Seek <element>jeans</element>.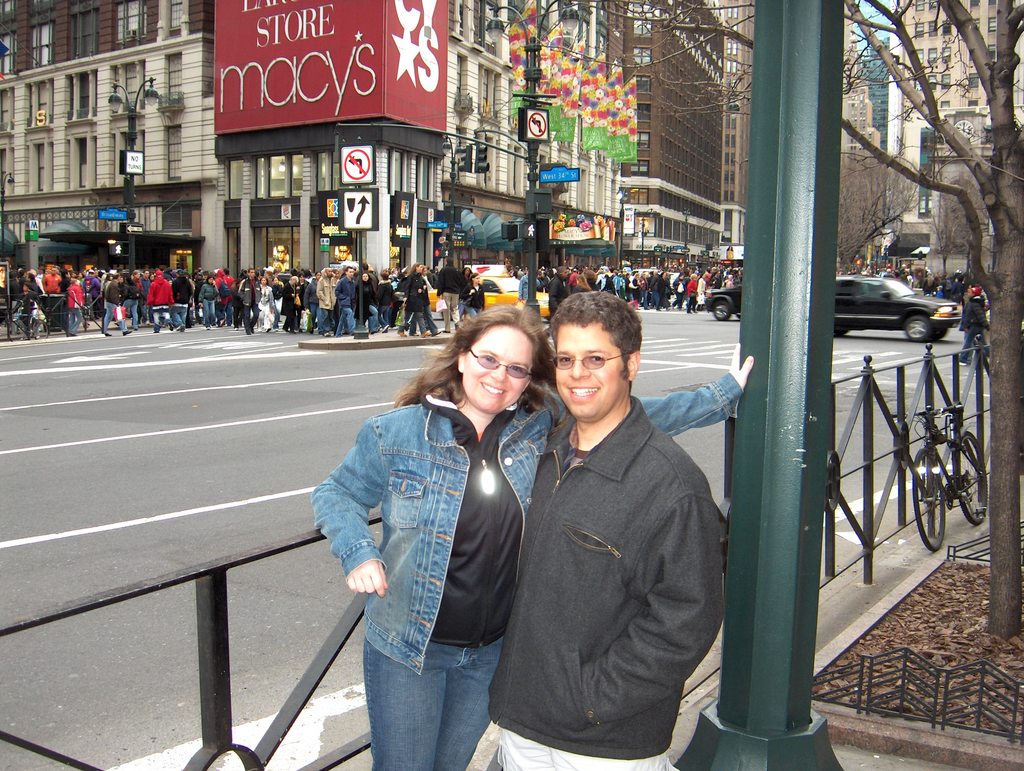
crop(67, 307, 79, 336).
